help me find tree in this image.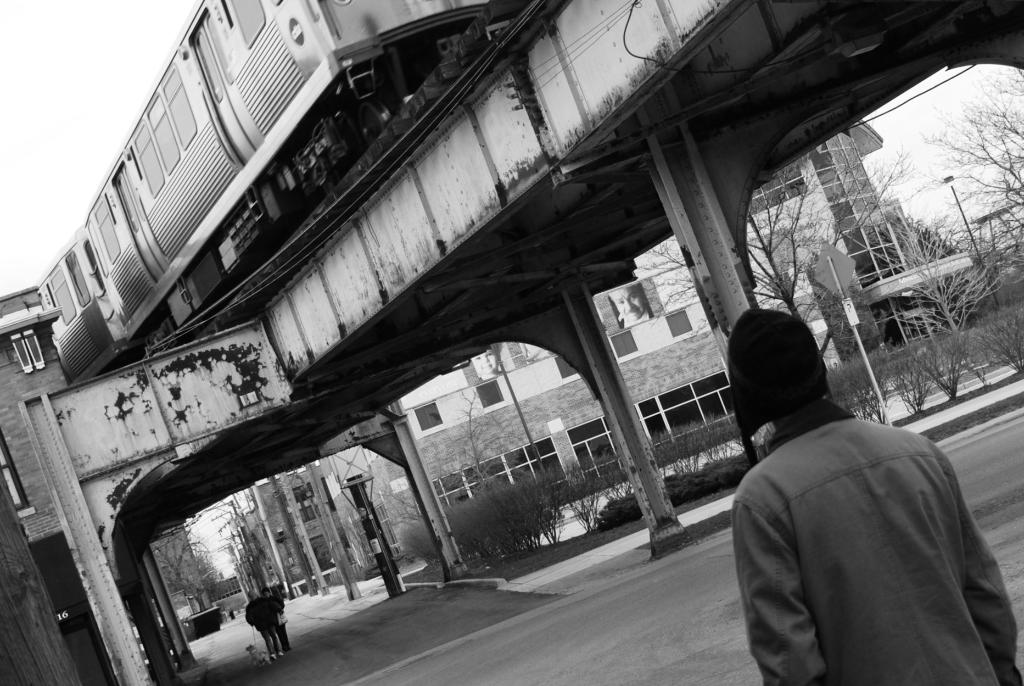
Found it: <bbox>412, 385, 540, 560</bbox>.
